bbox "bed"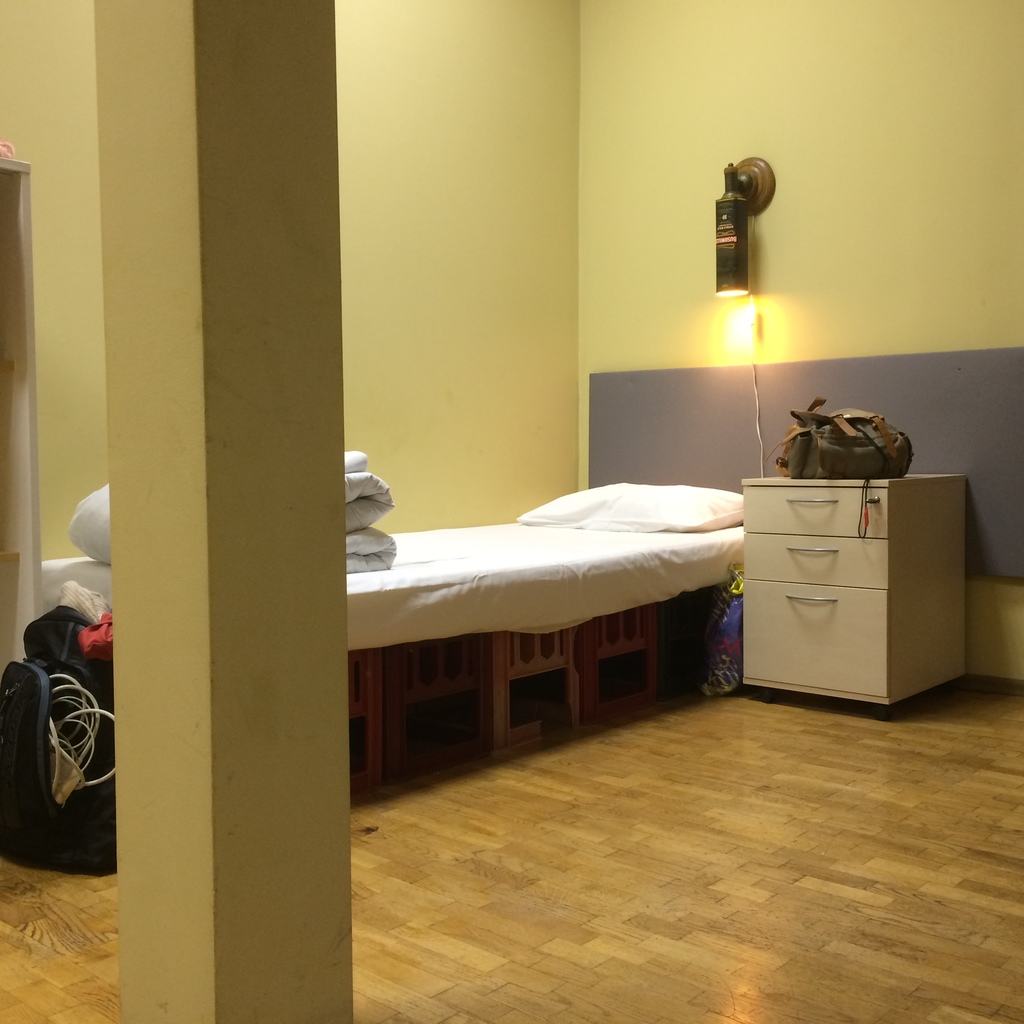
x1=42, y1=478, x2=744, y2=777
